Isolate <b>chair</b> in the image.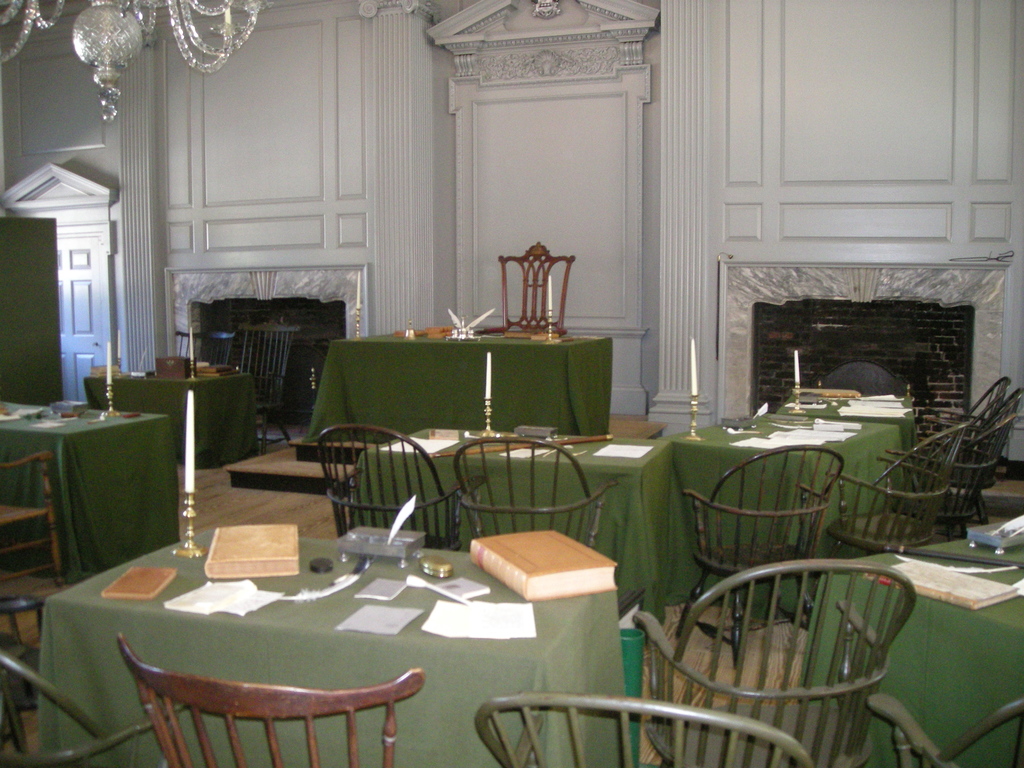
Isolated region: 479 241 576 336.
